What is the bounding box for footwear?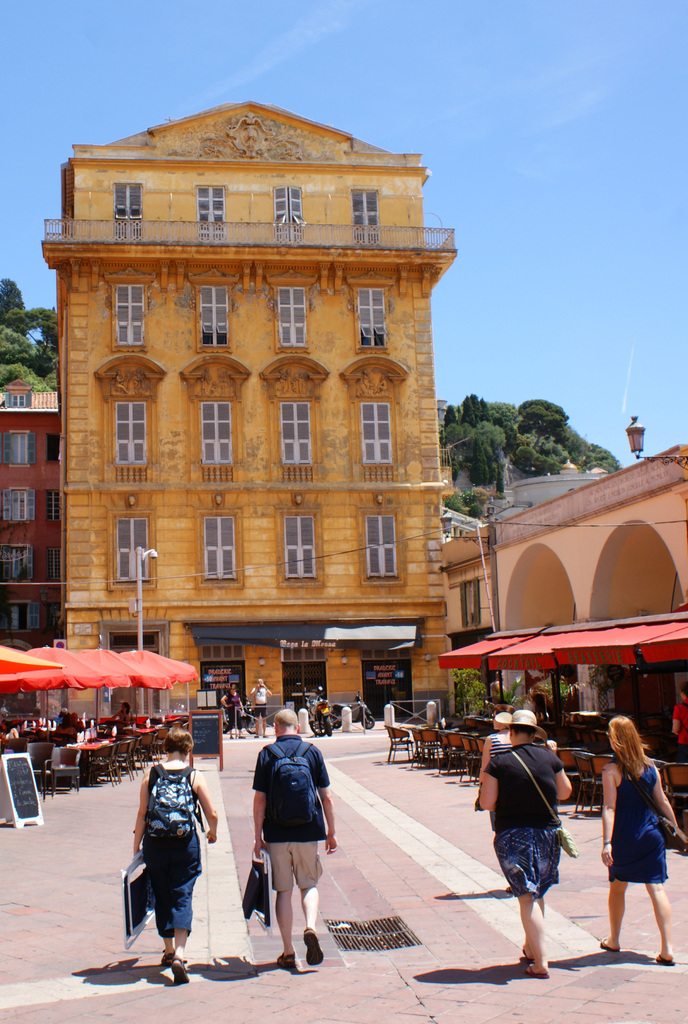
519 942 533 958.
